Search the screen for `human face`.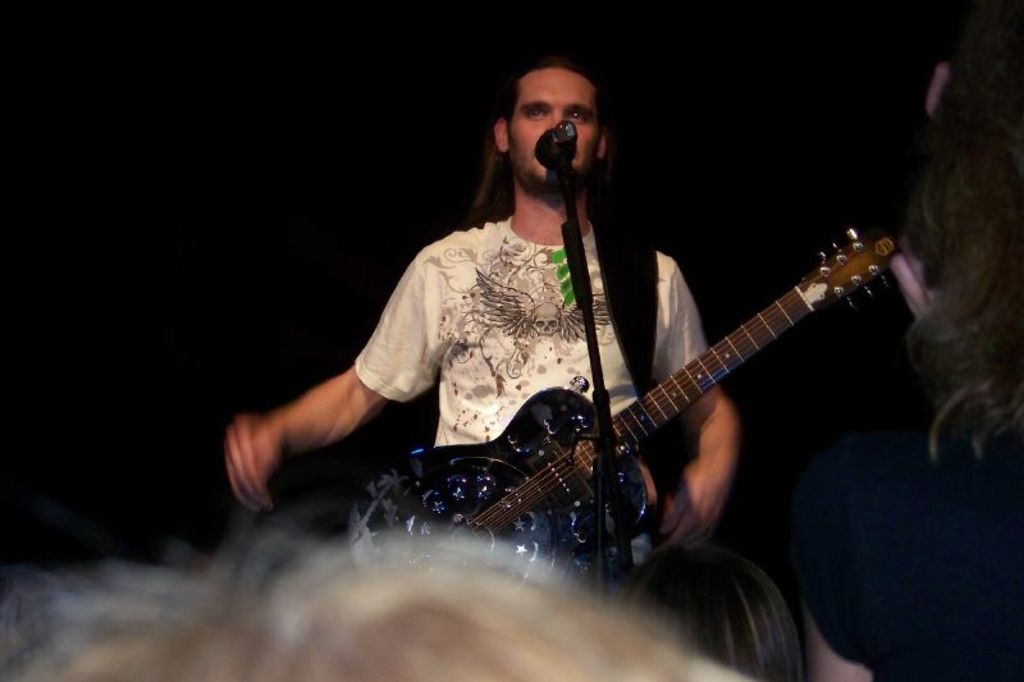
Found at 507/67/600/186.
